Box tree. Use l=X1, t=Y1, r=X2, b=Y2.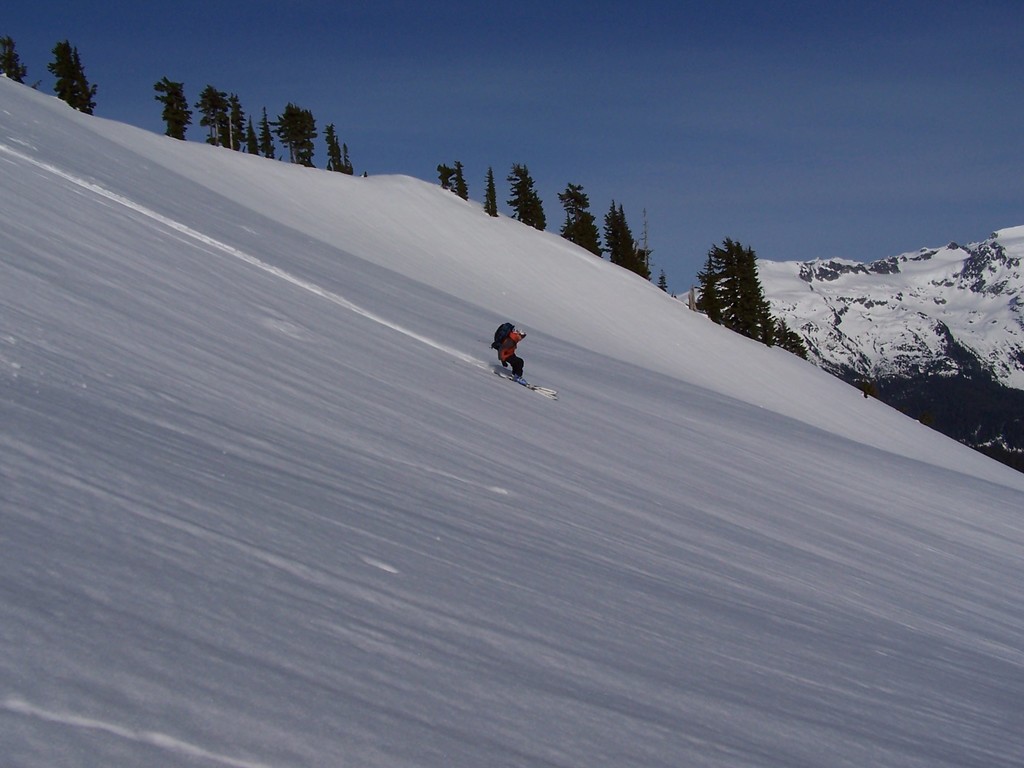
l=154, t=76, r=194, b=142.
